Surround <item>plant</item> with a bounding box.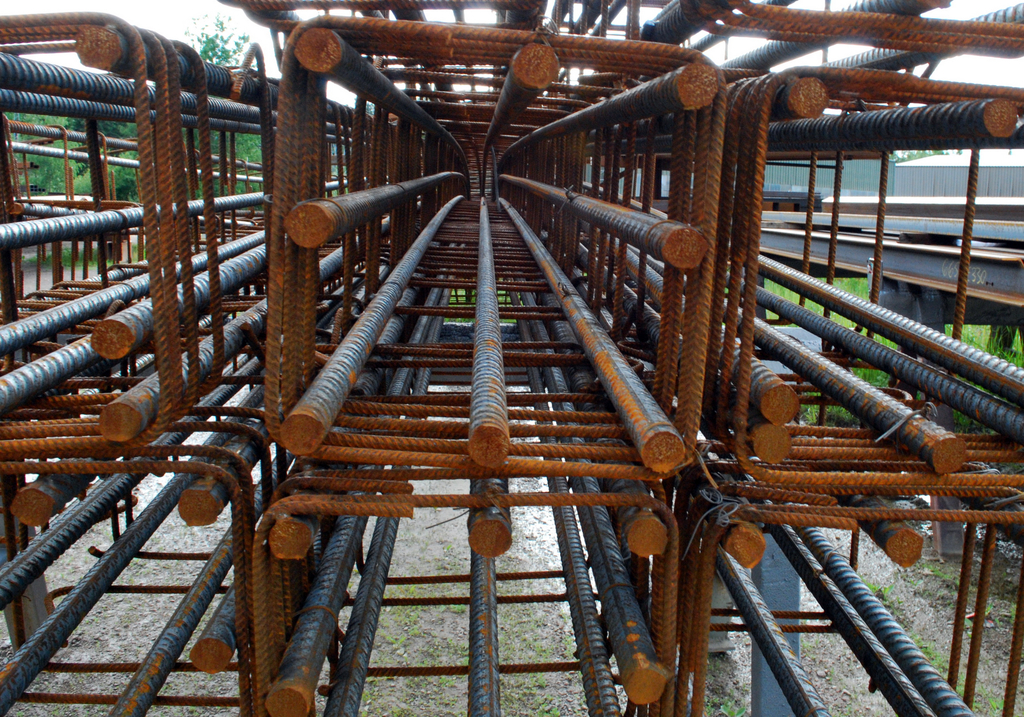
locate(365, 673, 394, 698).
